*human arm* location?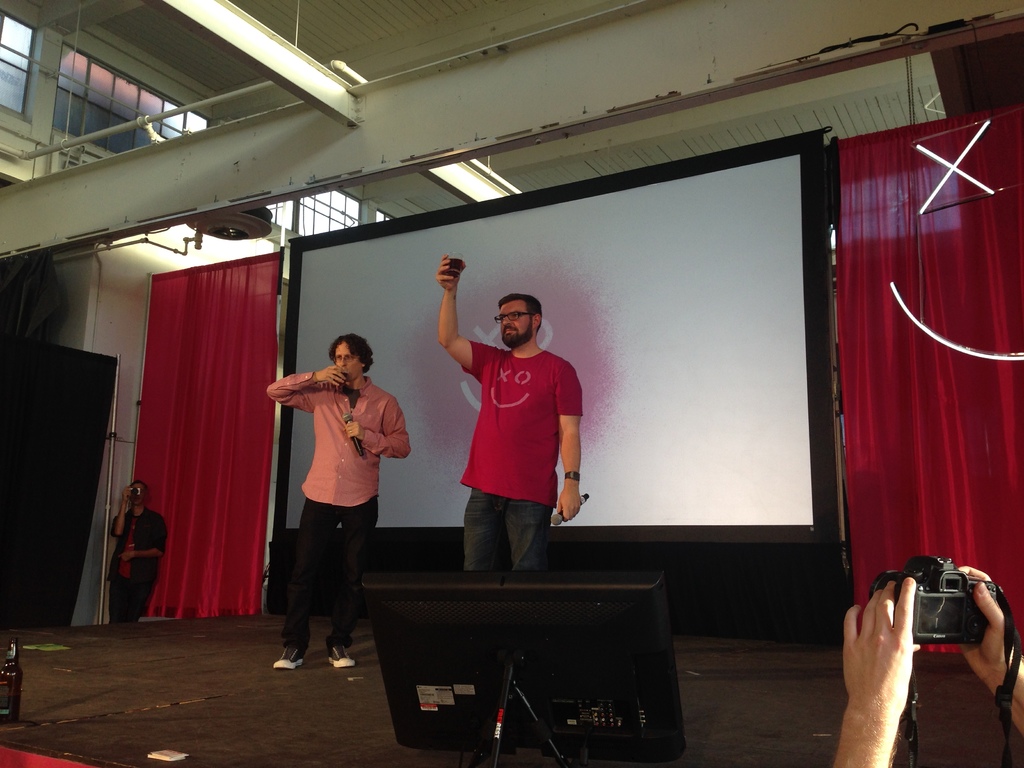
118/536/165/562
